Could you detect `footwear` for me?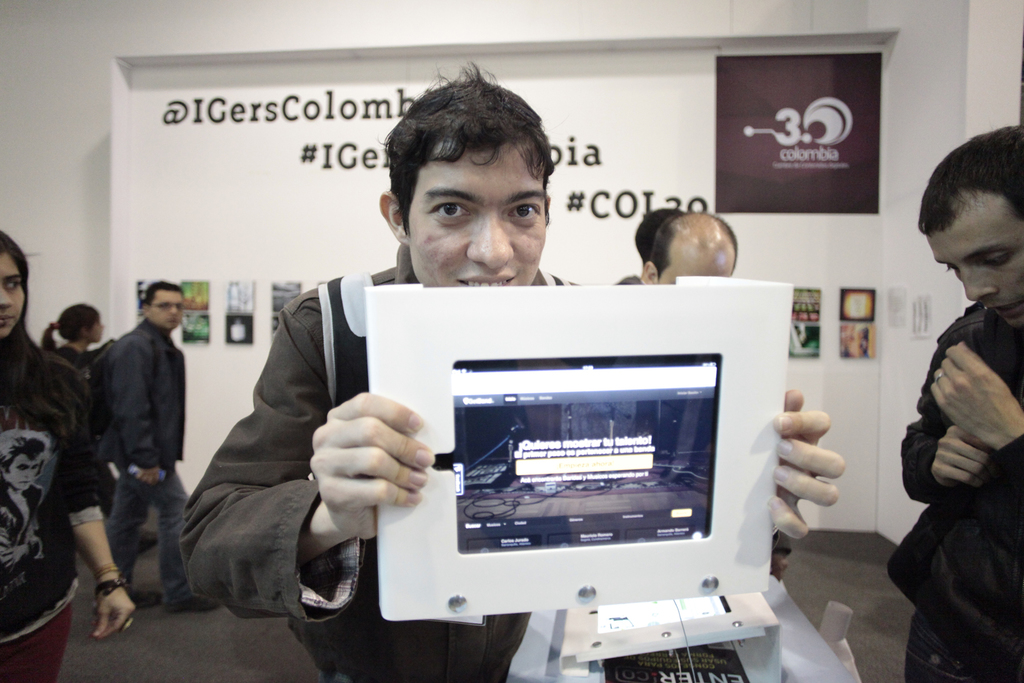
Detection result: locate(164, 591, 220, 614).
